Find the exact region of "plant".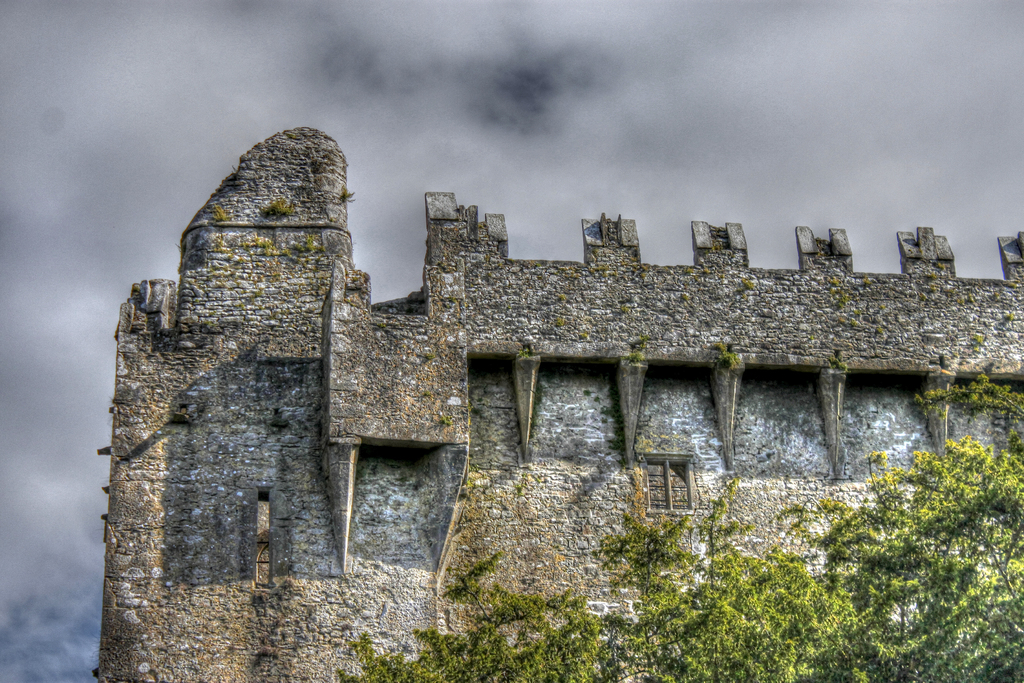
Exact region: 681,292,692,300.
